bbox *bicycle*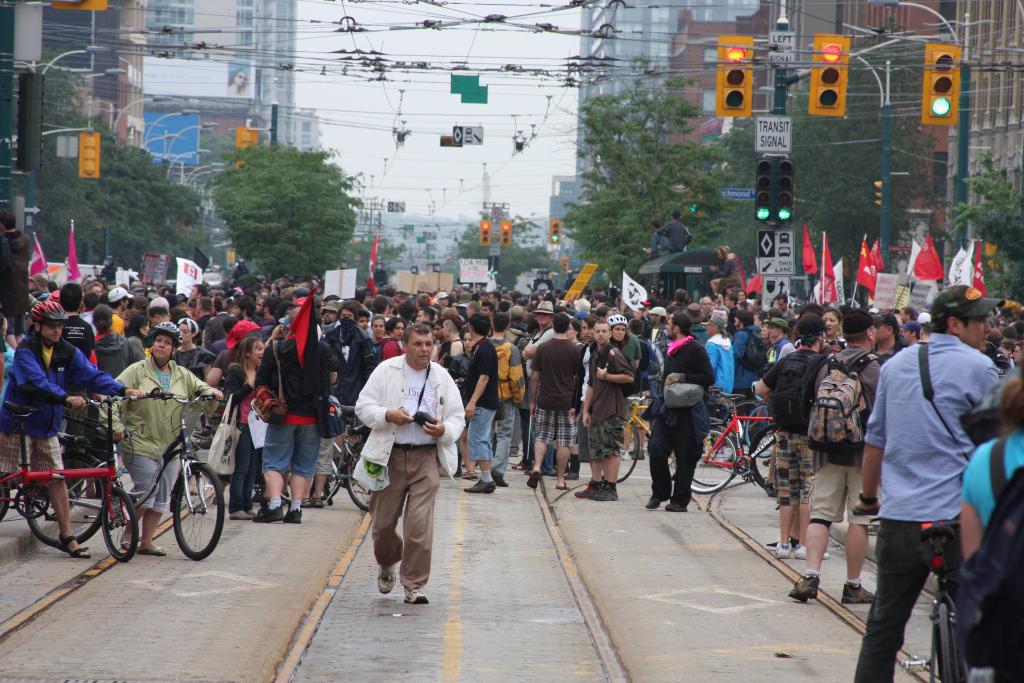
region(0, 395, 136, 566)
